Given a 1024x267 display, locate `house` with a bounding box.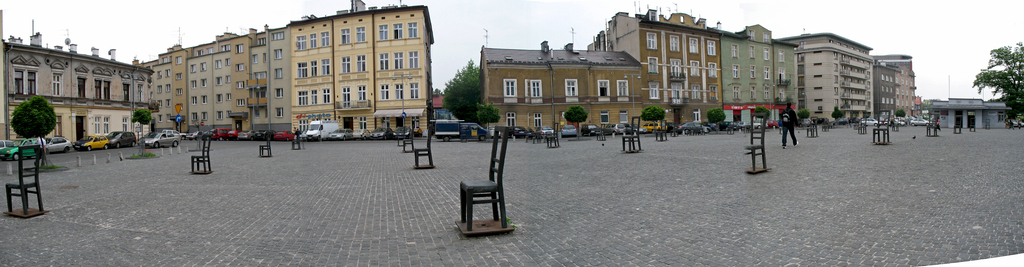
Located: {"left": 0, "top": 29, "right": 153, "bottom": 157}.
